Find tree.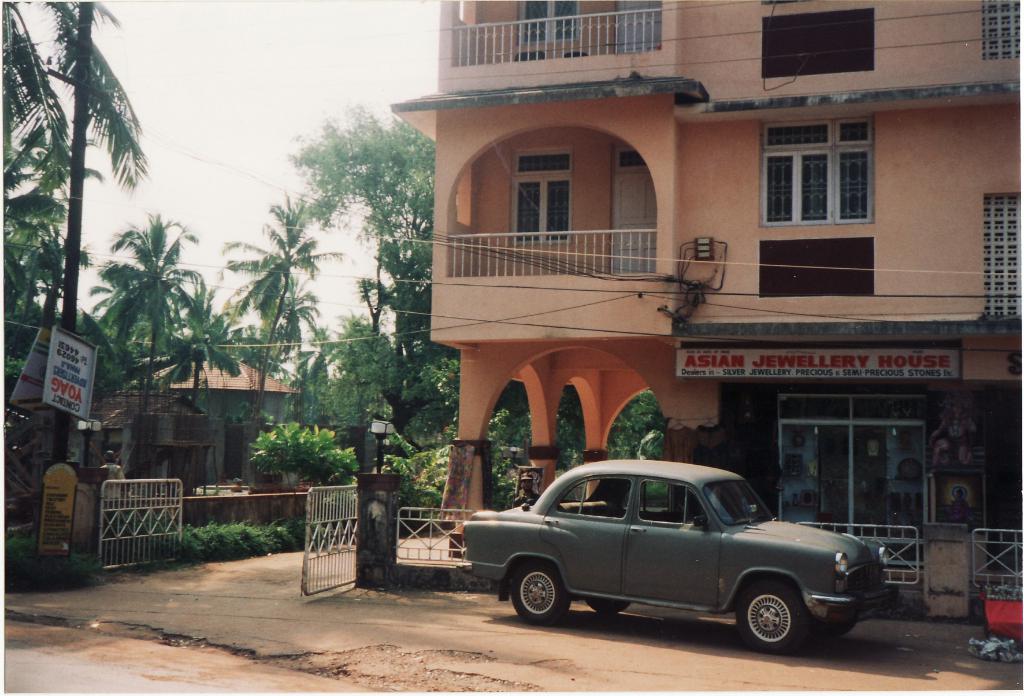
box=[220, 193, 335, 391].
